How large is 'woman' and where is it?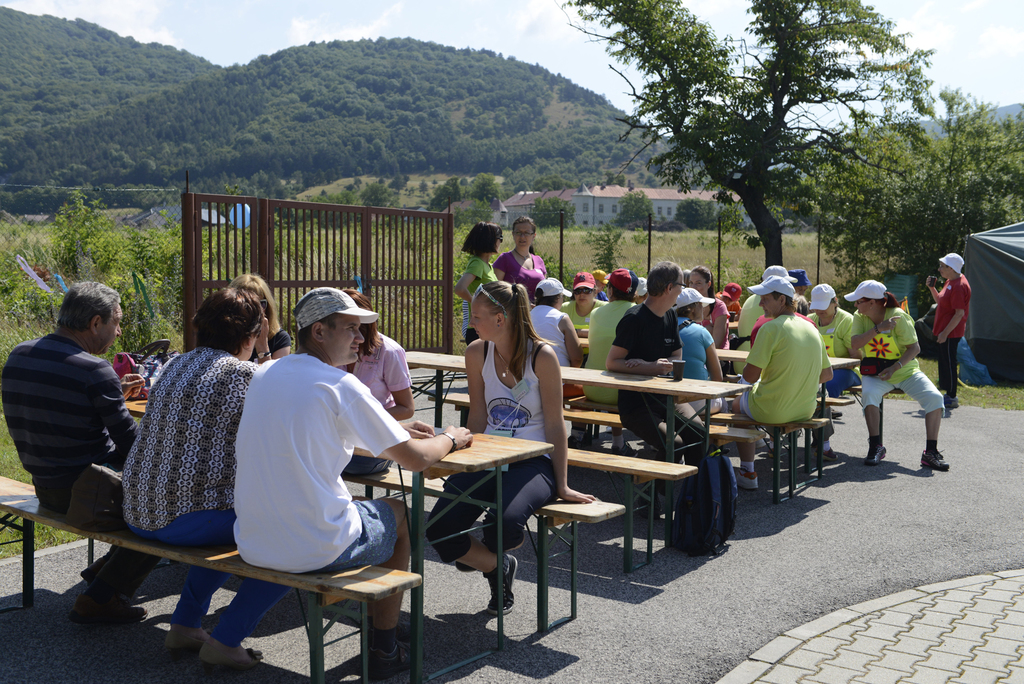
Bounding box: box=[665, 282, 729, 415].
